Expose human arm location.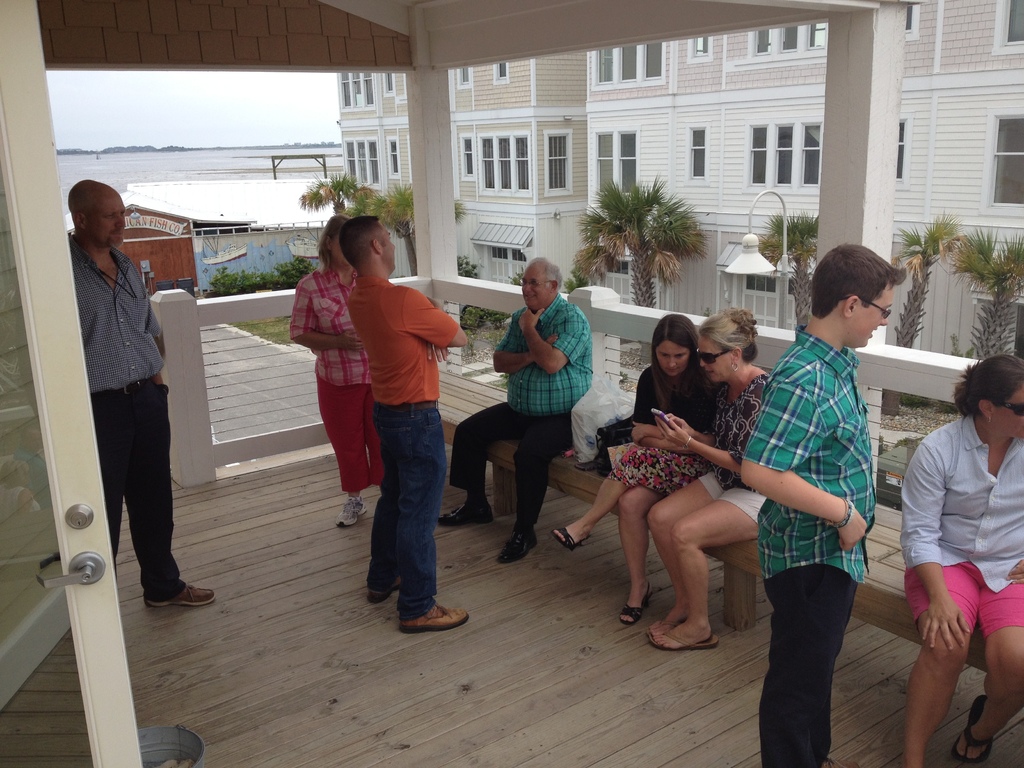
Exposed at x1=739, y1=371, x2=866, y2=551.
